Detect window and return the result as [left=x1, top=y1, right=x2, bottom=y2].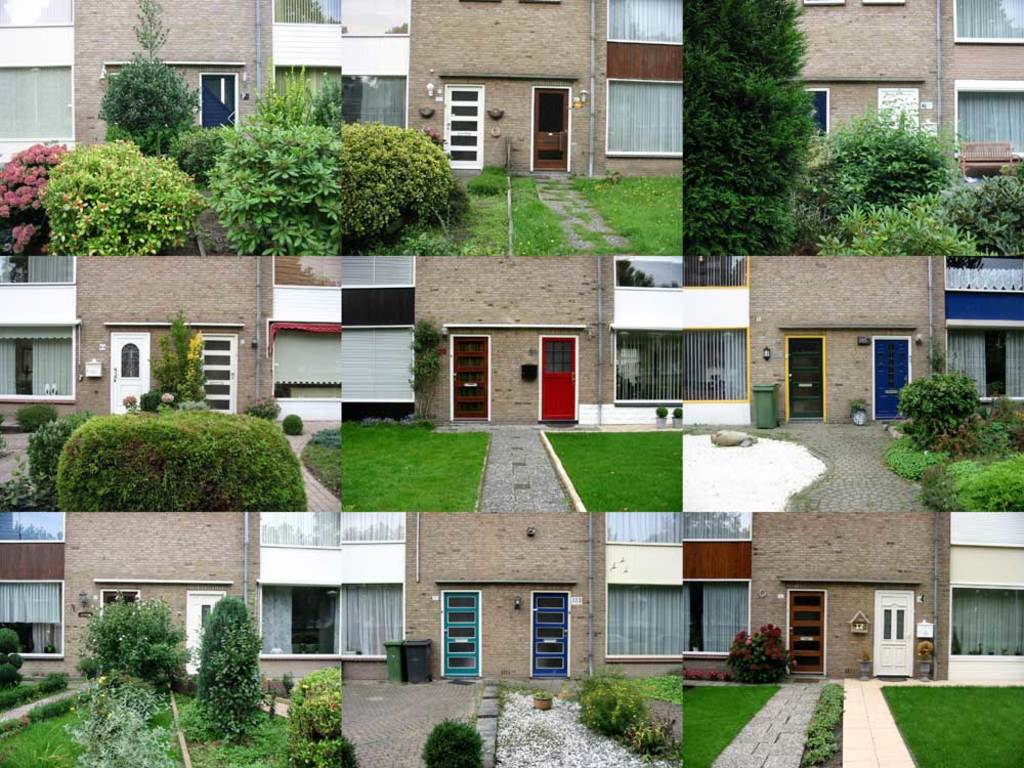
[left=444, top=76, right=483, bottom=163].
